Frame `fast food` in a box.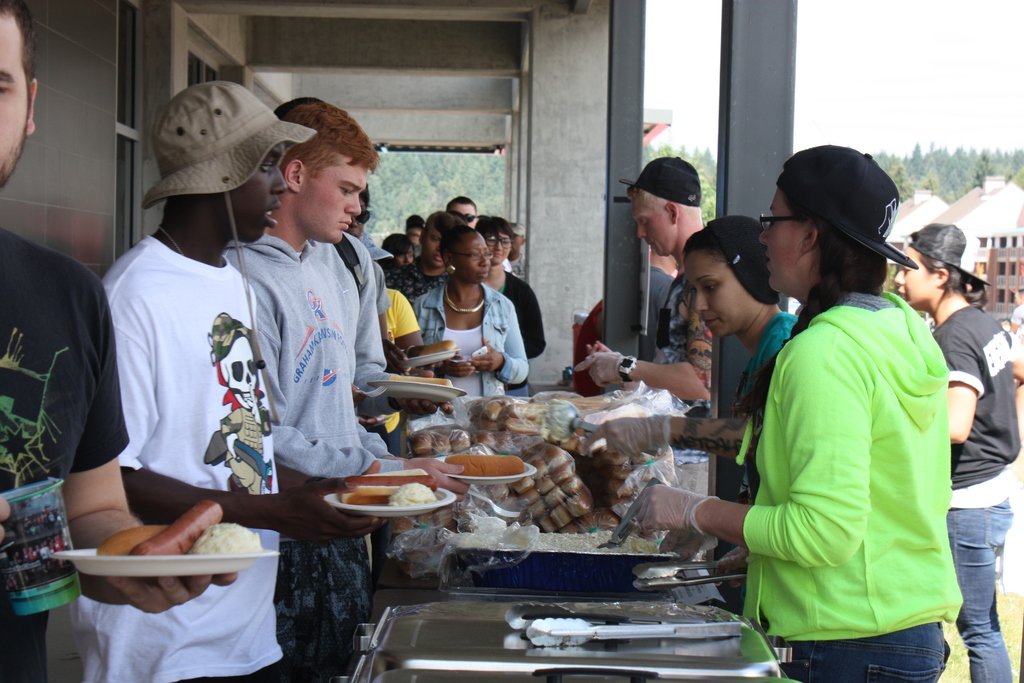
box=[125, 500, 224, 555].
